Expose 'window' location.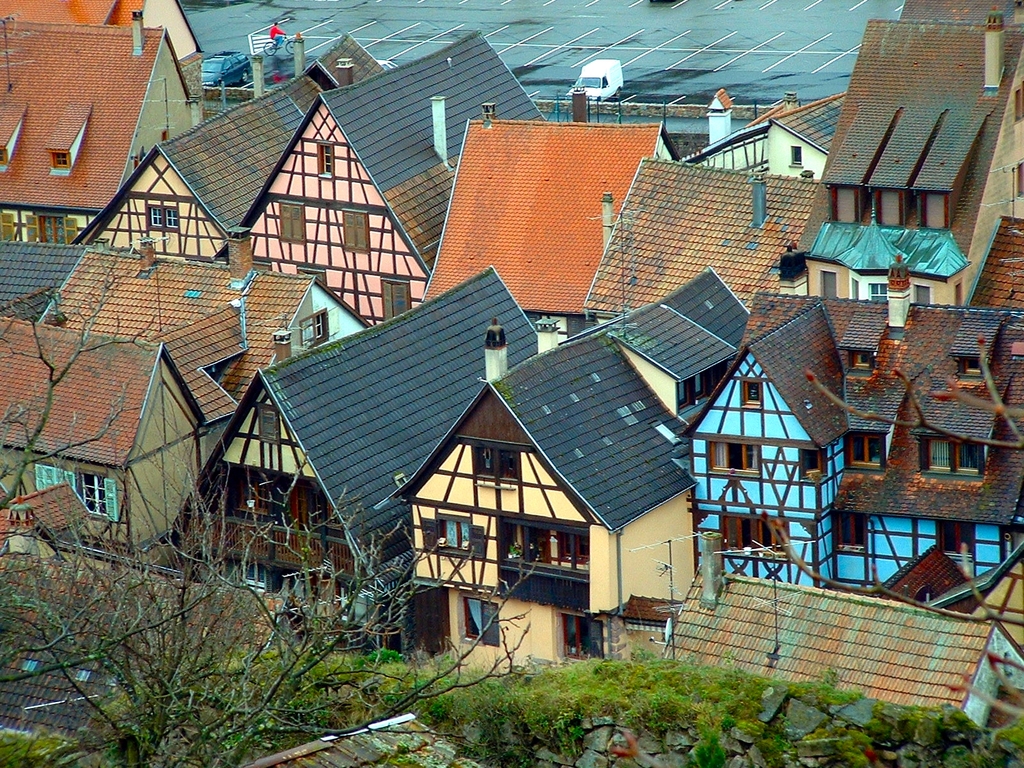
Exposed at <box>35,467,62,490</box>.
